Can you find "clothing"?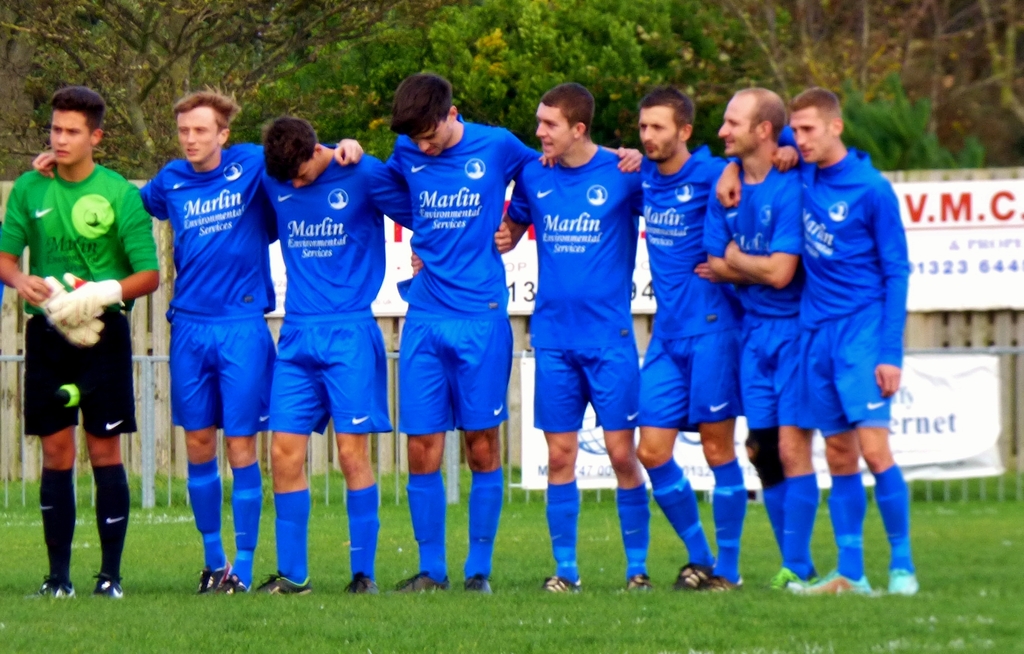
Yes, bounding box: bbox=[0, 156, 162, 433].
